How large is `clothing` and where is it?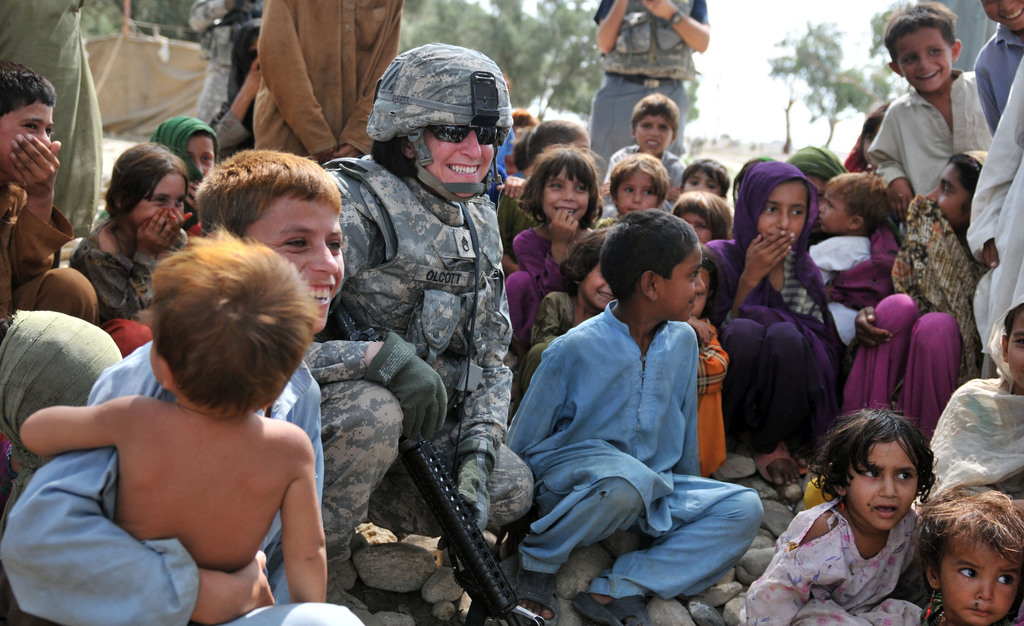
Bounding box: [left=877, top=66, right=980, bottom=196].
